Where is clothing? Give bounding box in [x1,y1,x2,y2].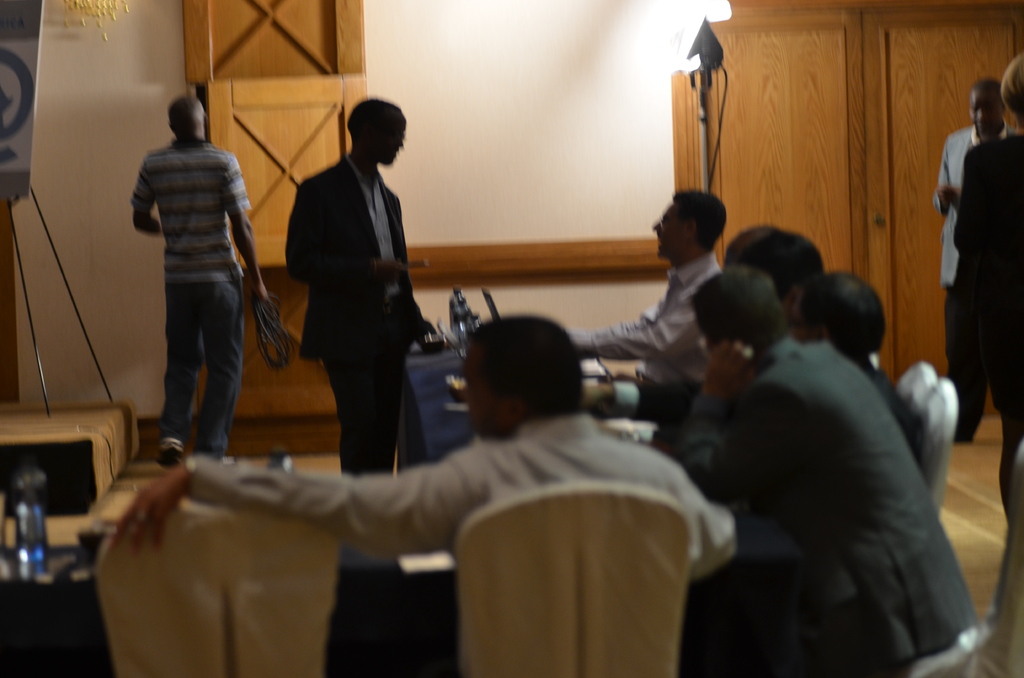
[274,95,433,467].
